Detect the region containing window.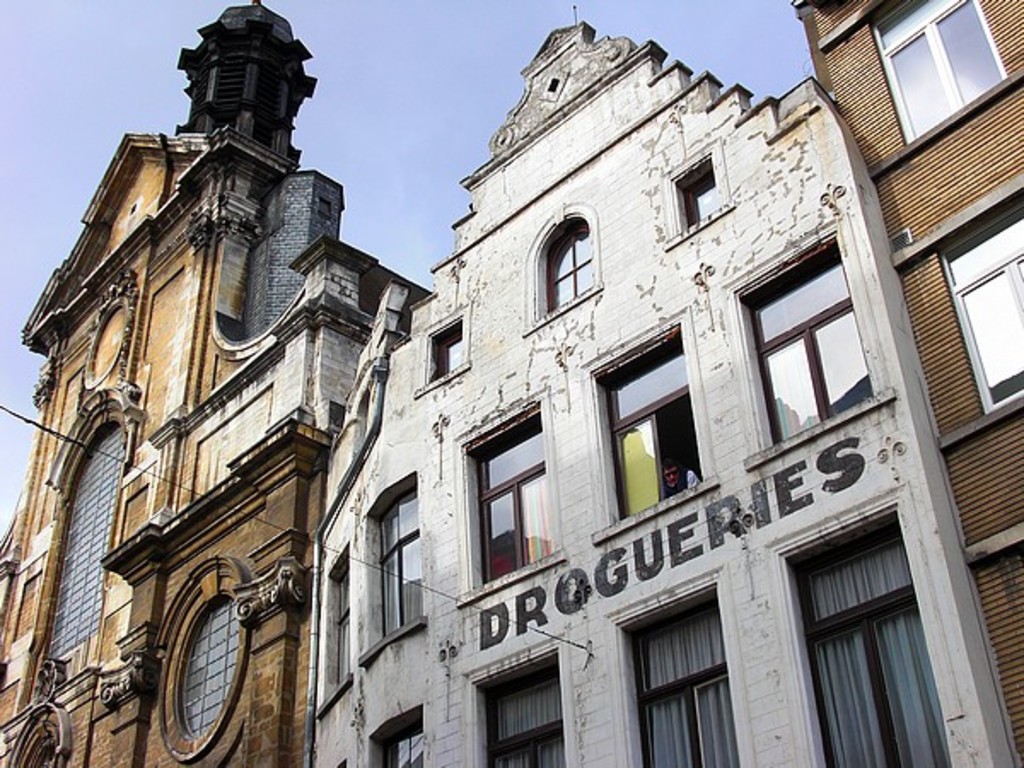
rect(46, 416, 116, 662).
